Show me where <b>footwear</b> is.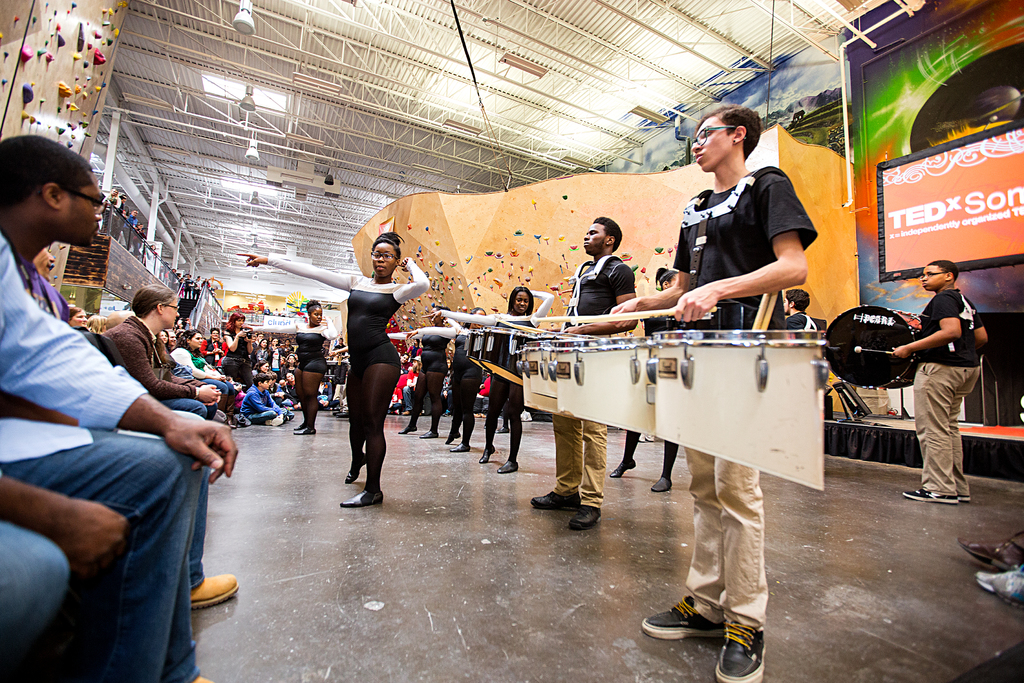
<b>footwear</b> is at {"x1": 651, "y1": 475, "x2": 675, "y2": 495}.
